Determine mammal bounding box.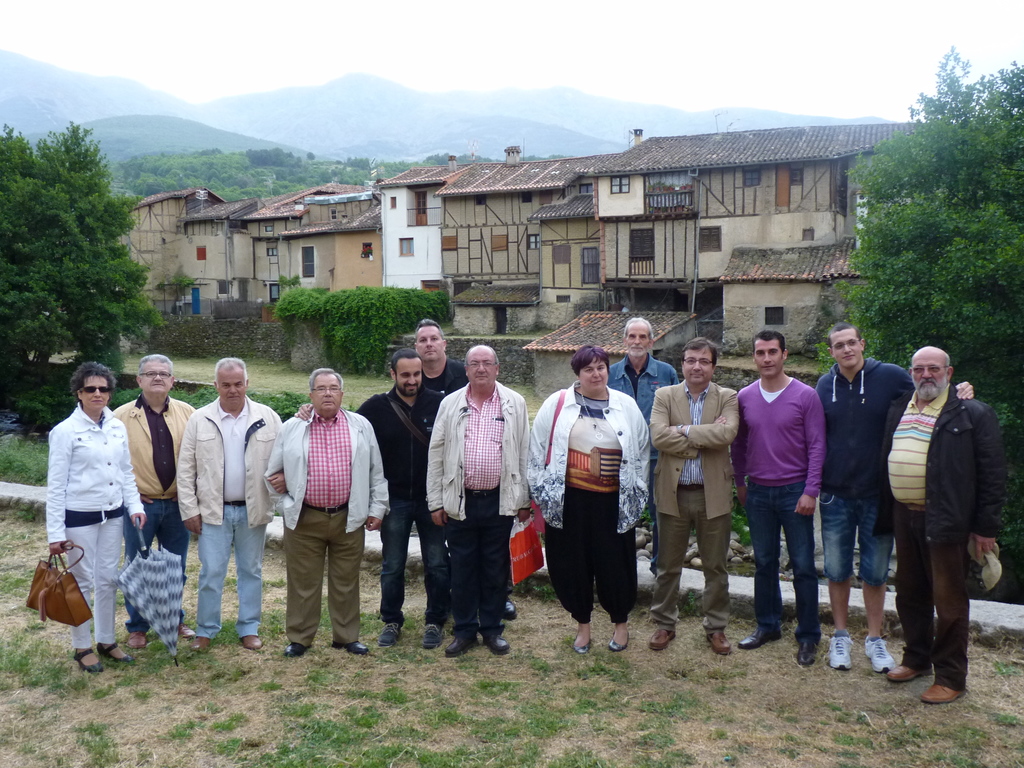
Determined: (x1=817, y1=321, x2=976, y2=669).
